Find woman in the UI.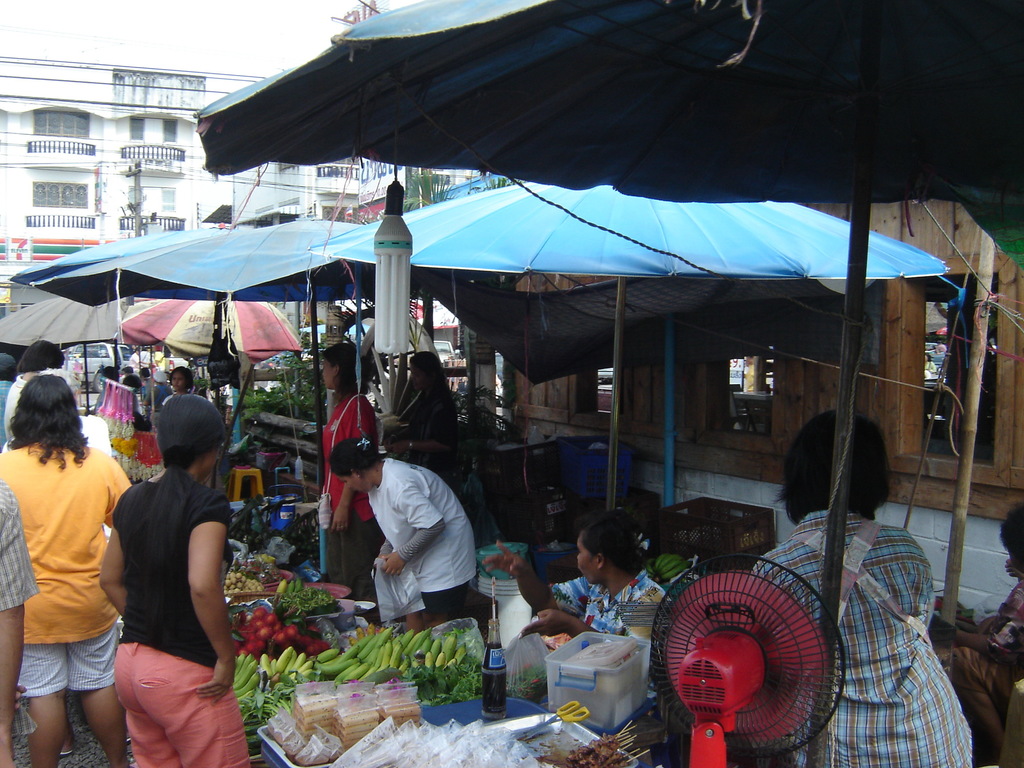
UI element at rect(330, 431, 485, 639).
